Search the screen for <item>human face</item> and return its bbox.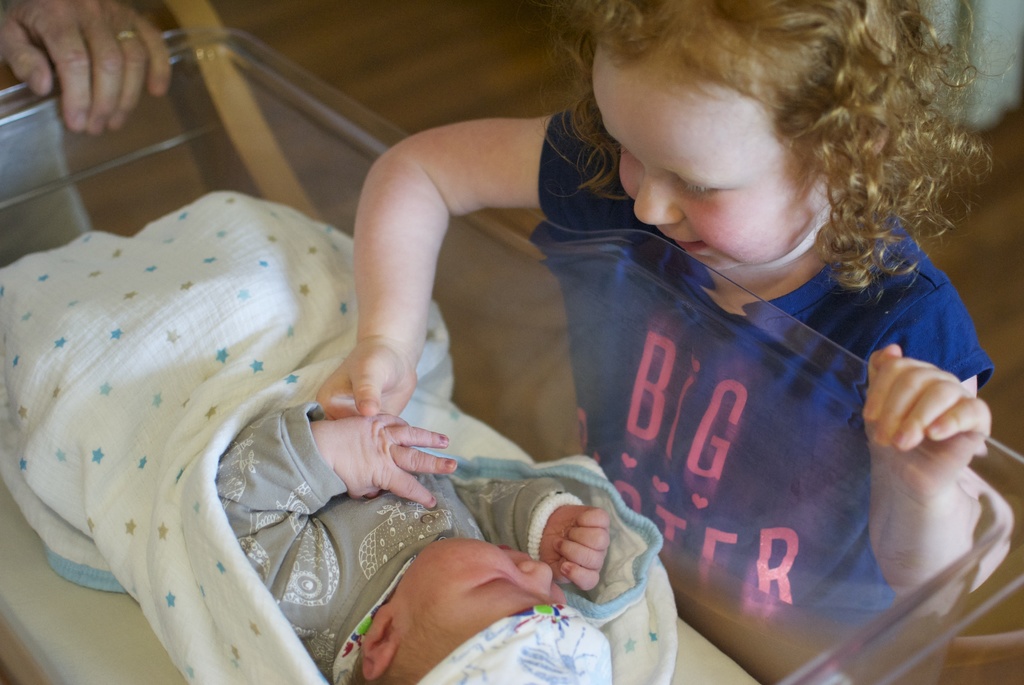
Found: select_region(393, 534, 559, 677).
